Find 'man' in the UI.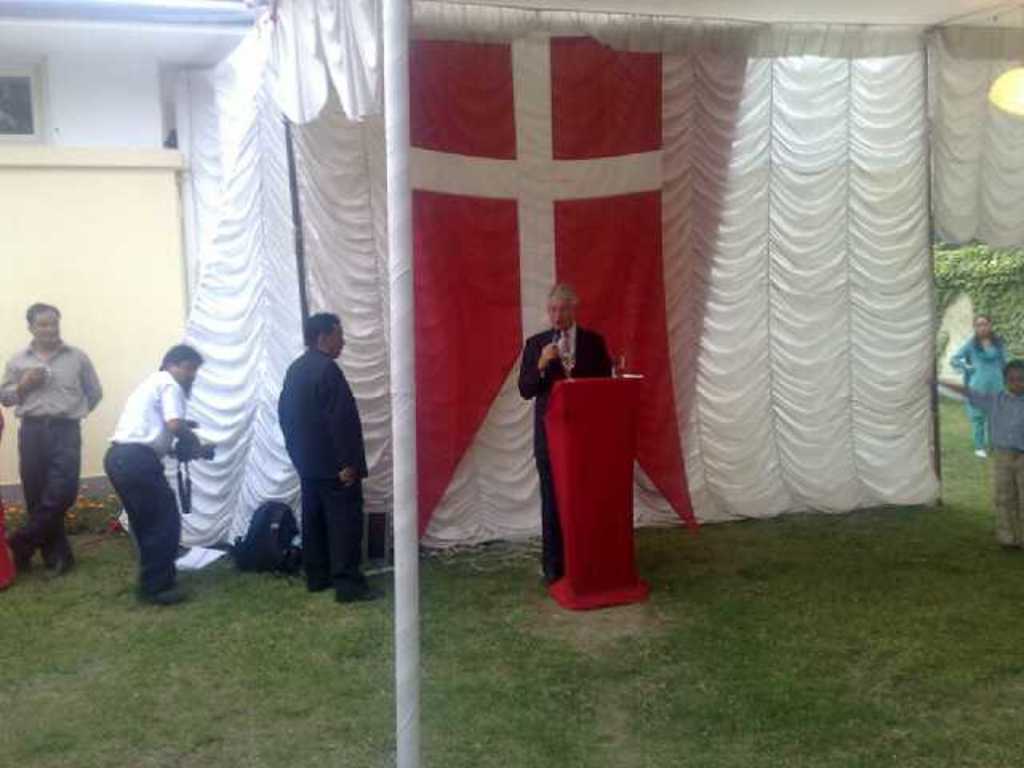
UI element at <bbox>272, 310, 389, 605</bbox>.
